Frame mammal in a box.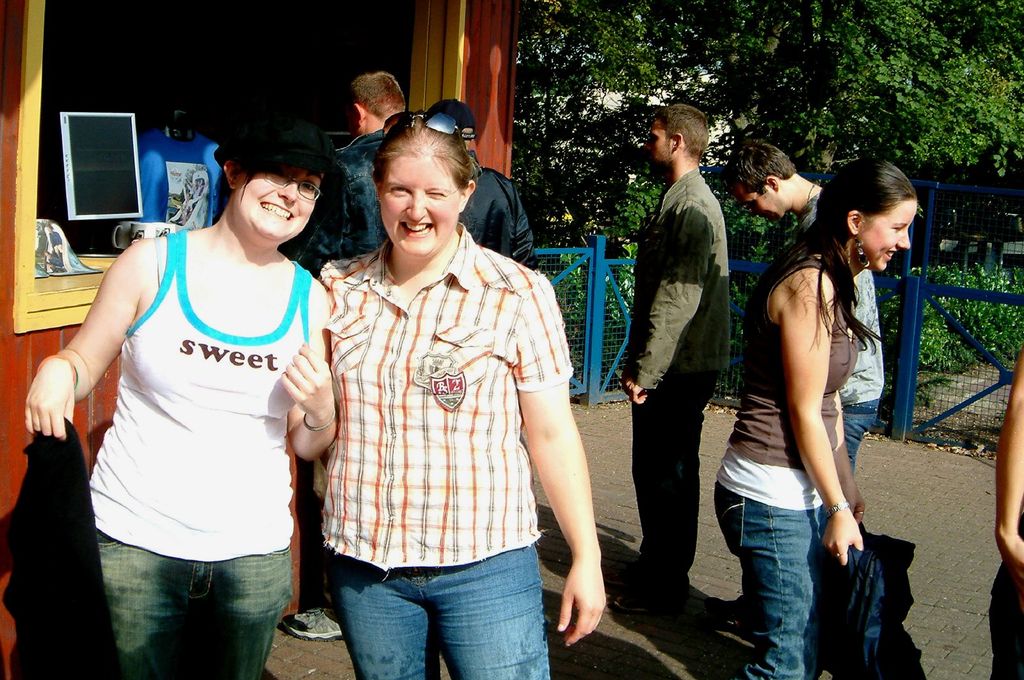
BBox(173, 207, 191, 225).
